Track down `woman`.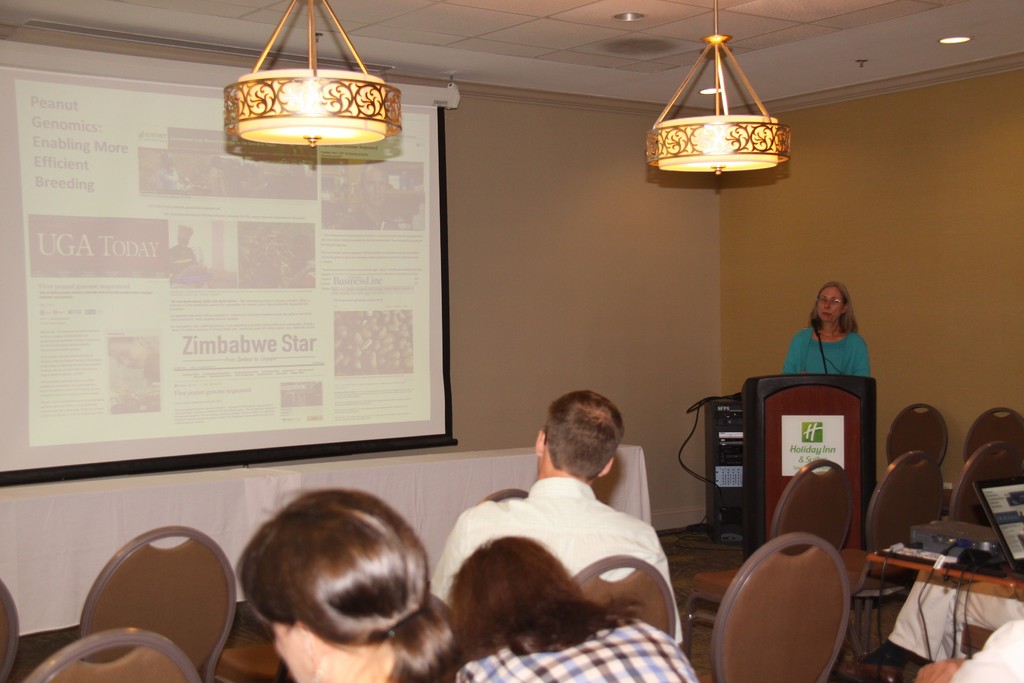
Tracked to region(782, 274, 890, 400).
